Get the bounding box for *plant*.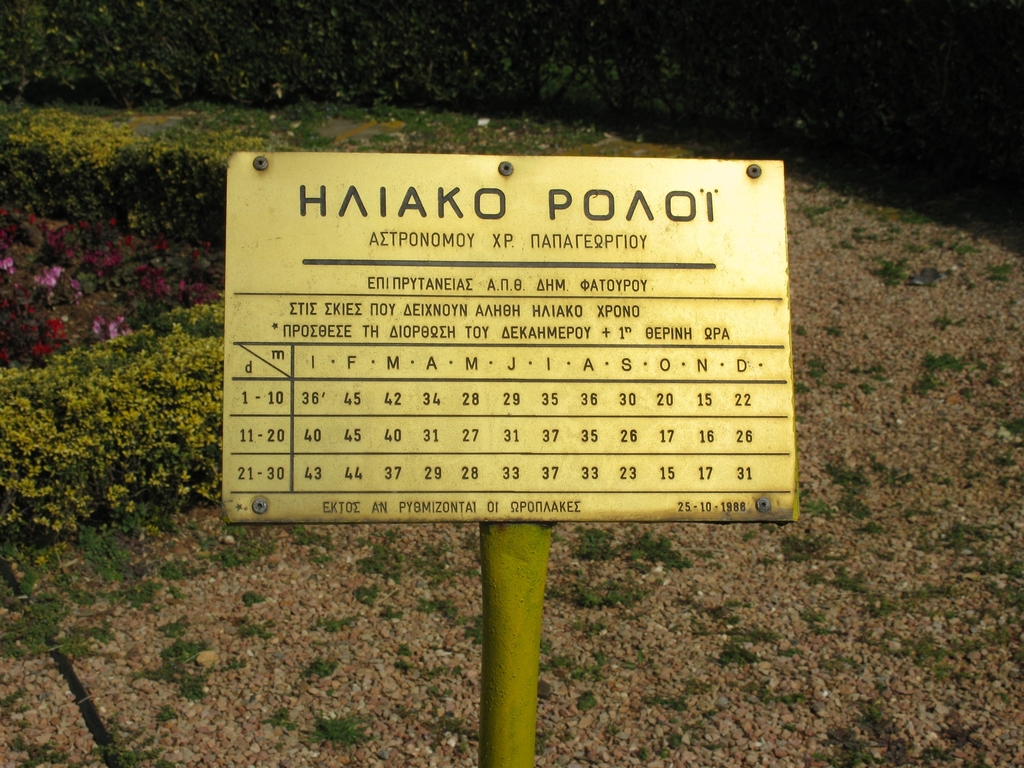
locate(893, 469, 920, 489).
